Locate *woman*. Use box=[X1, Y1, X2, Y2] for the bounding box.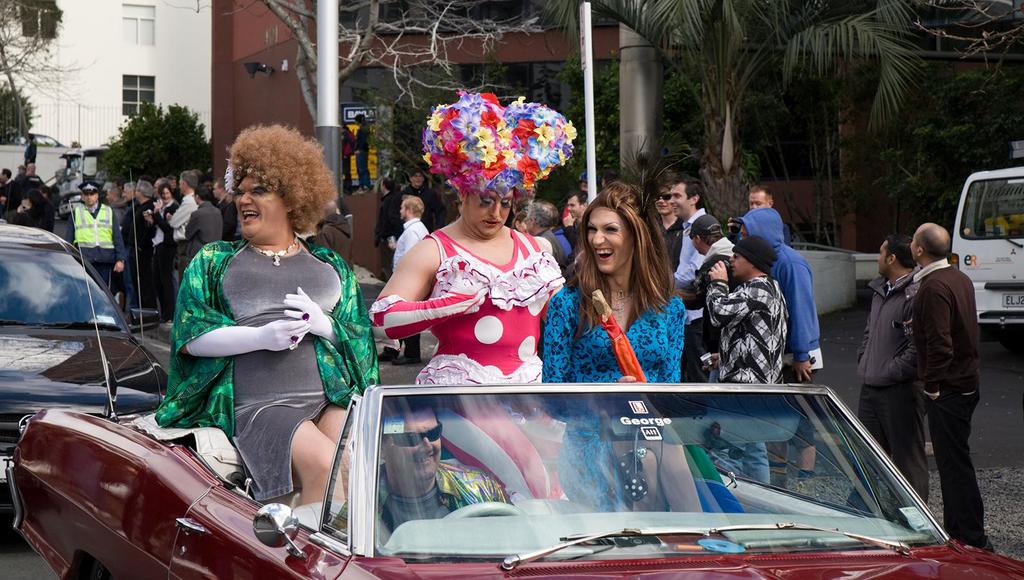
box=[157, 107, 392, 524].
